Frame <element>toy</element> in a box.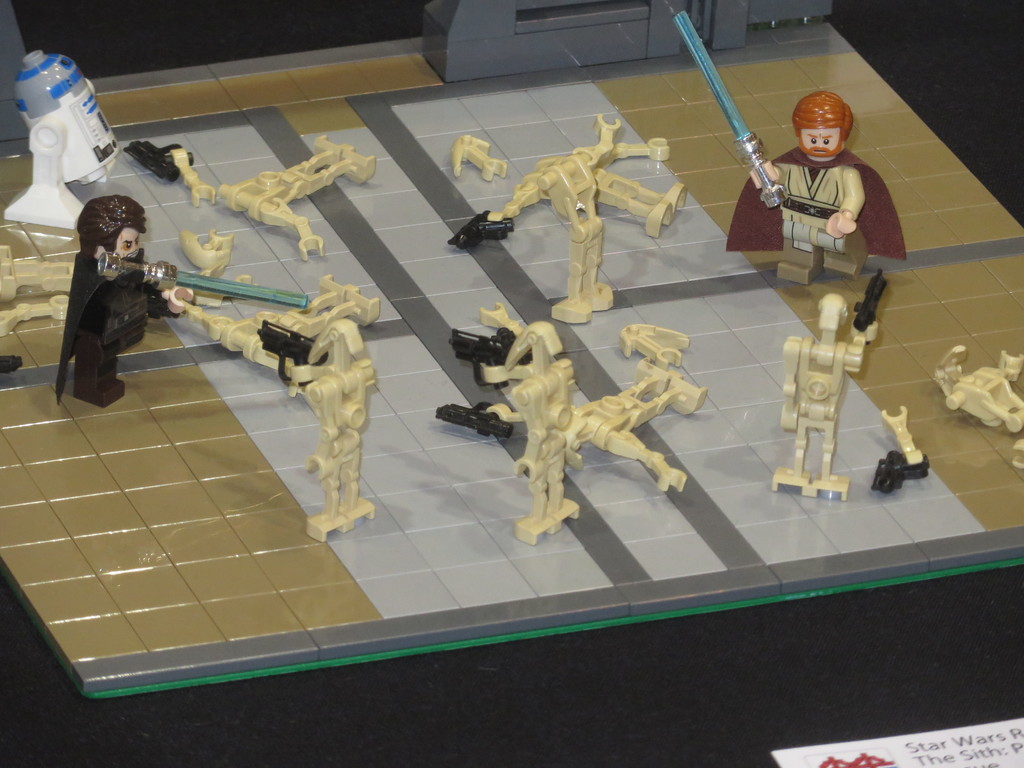
666 2 909 285.
